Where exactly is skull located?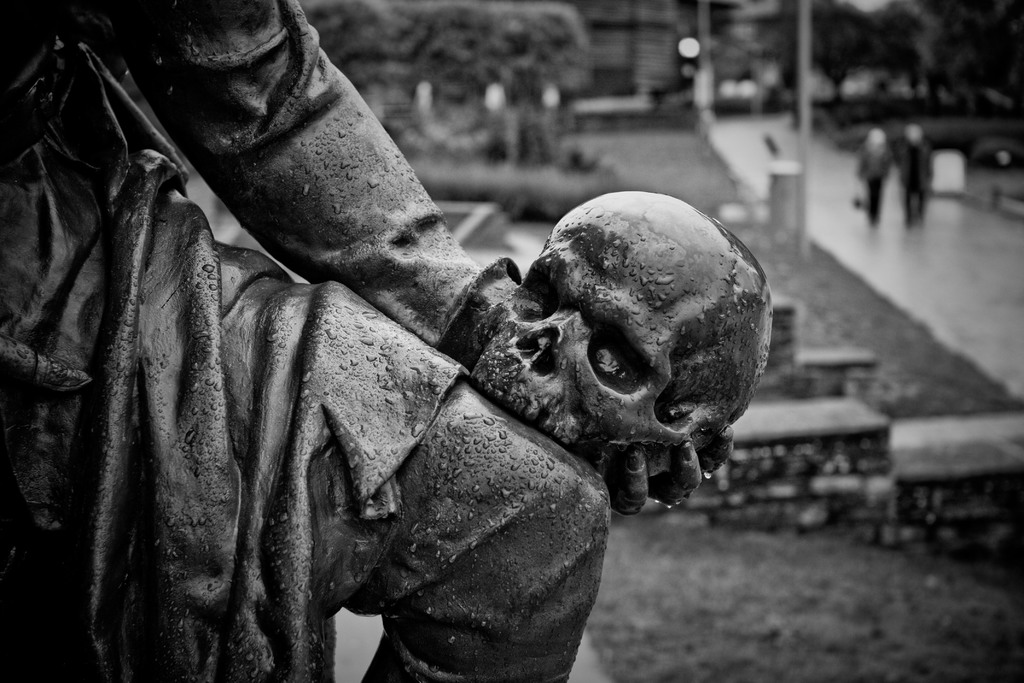
Its bounding box is bbox=[497, 180, 775, 522].
